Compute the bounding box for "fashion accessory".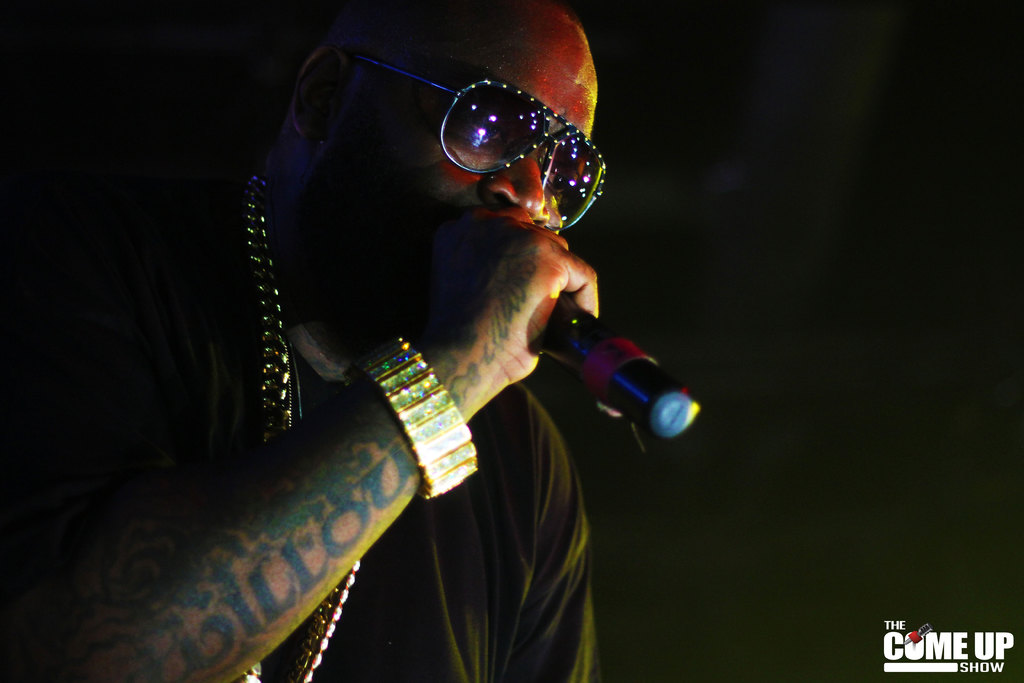
bbox=(351, 335, 477, 497).
